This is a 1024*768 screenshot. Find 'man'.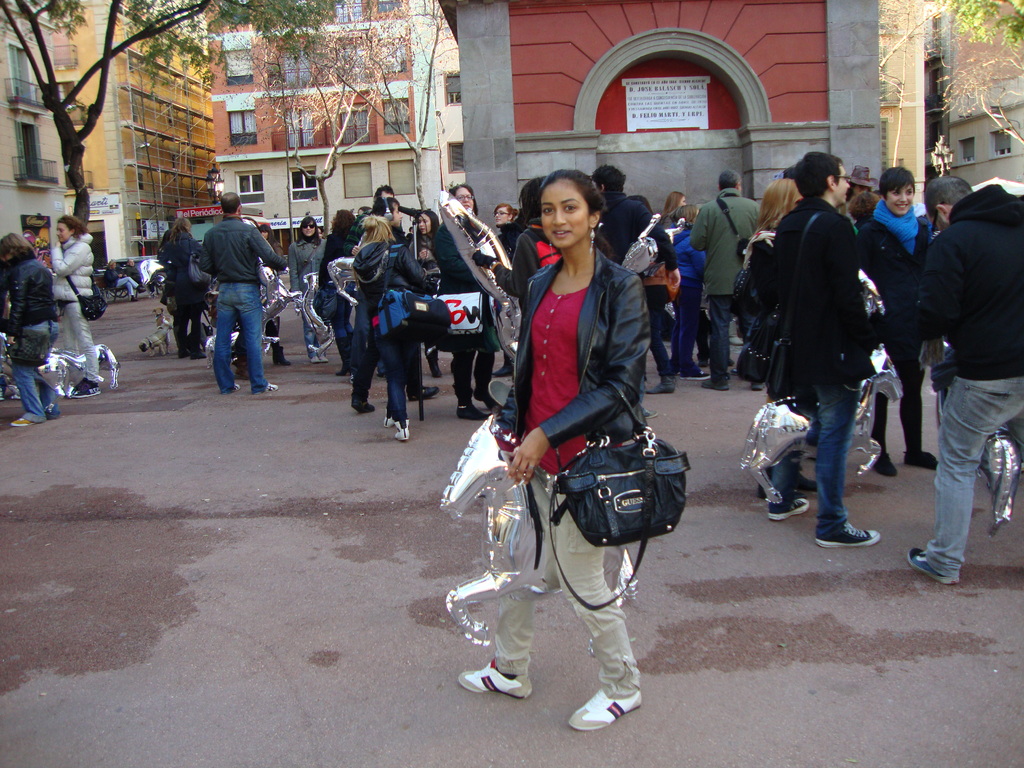
Bounding box: (906,176,1023,584).
